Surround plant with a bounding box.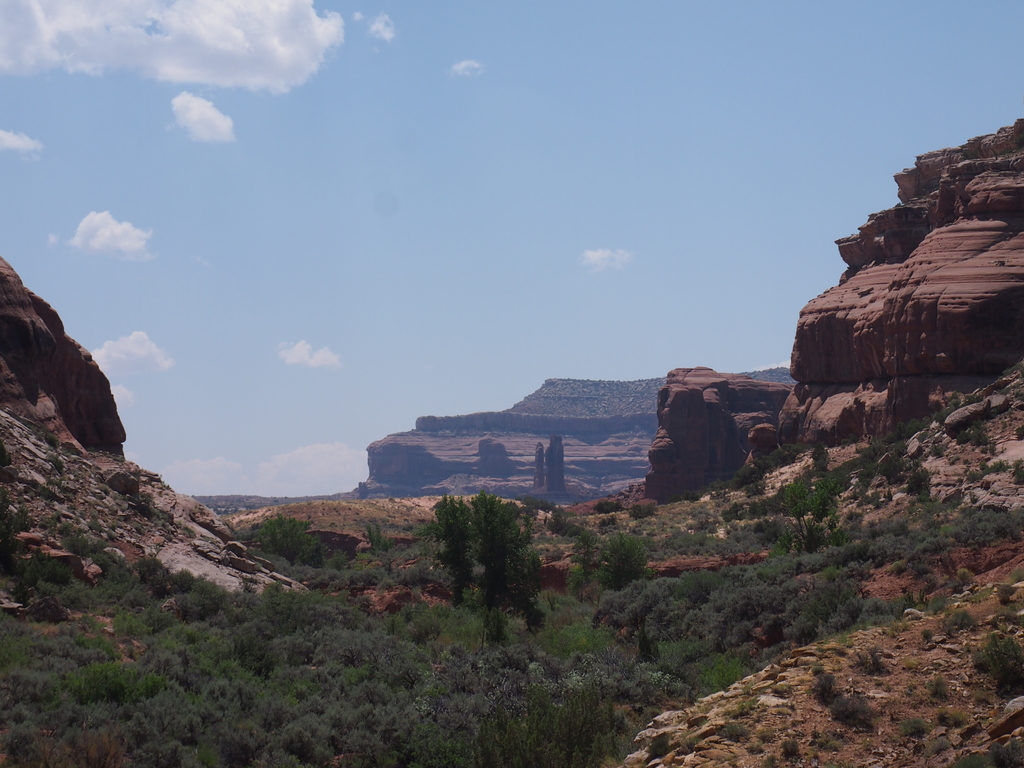
[894, 710, 926, 735].
